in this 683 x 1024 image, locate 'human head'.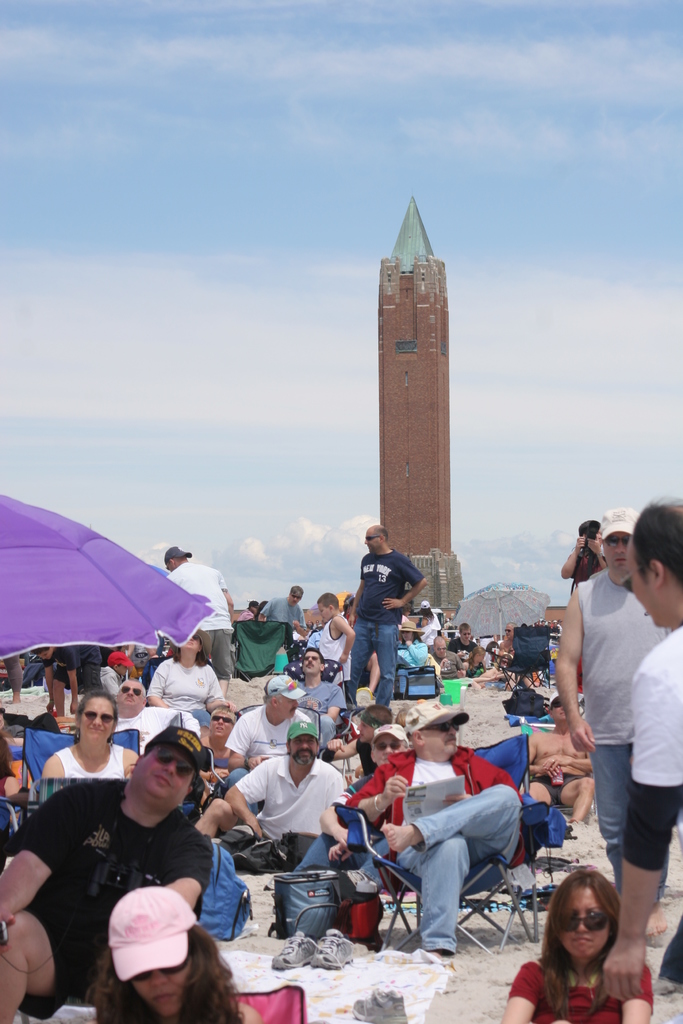
Bounding box: (132,726,208,812).
